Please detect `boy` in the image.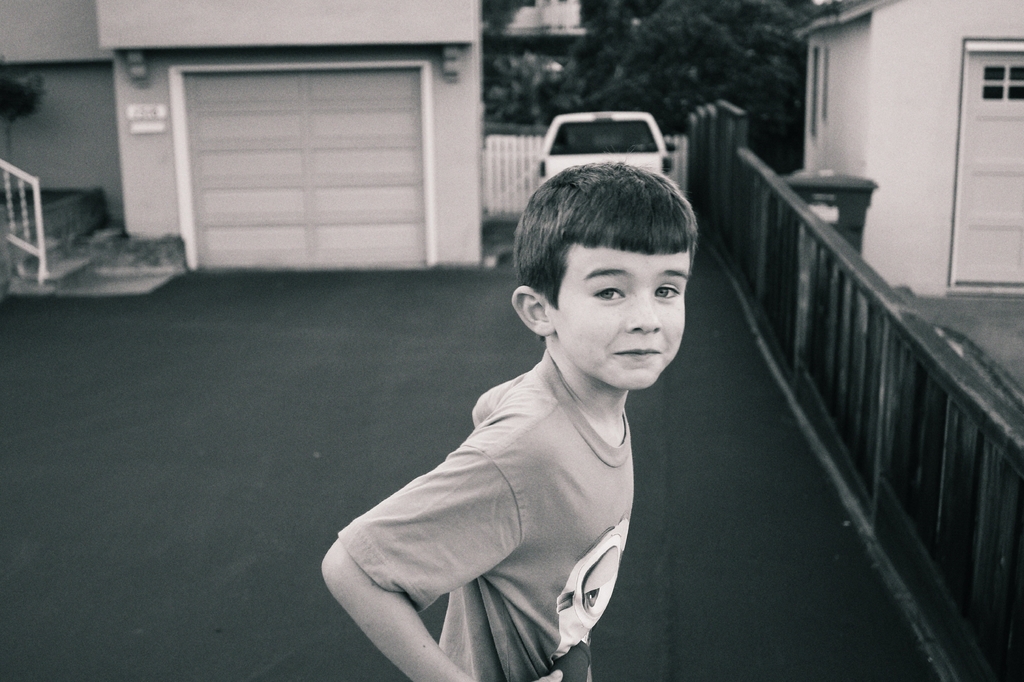
rect(340, 145, 732, 657).
